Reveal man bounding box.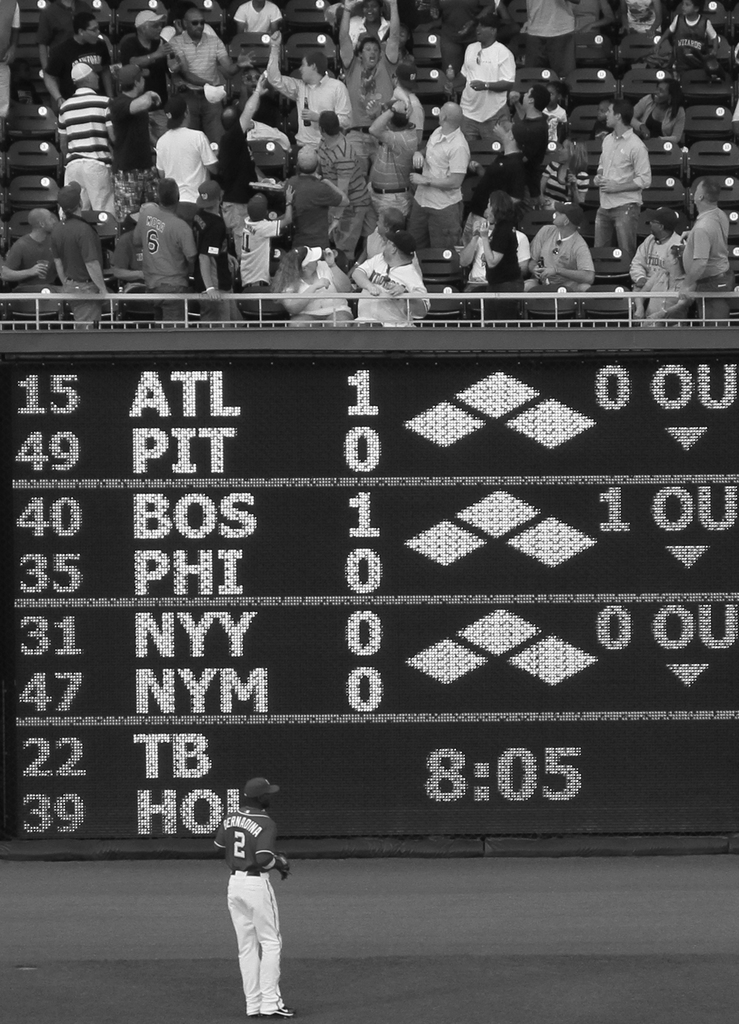
Revealed: bbox=[516, 0, 571, 69].
